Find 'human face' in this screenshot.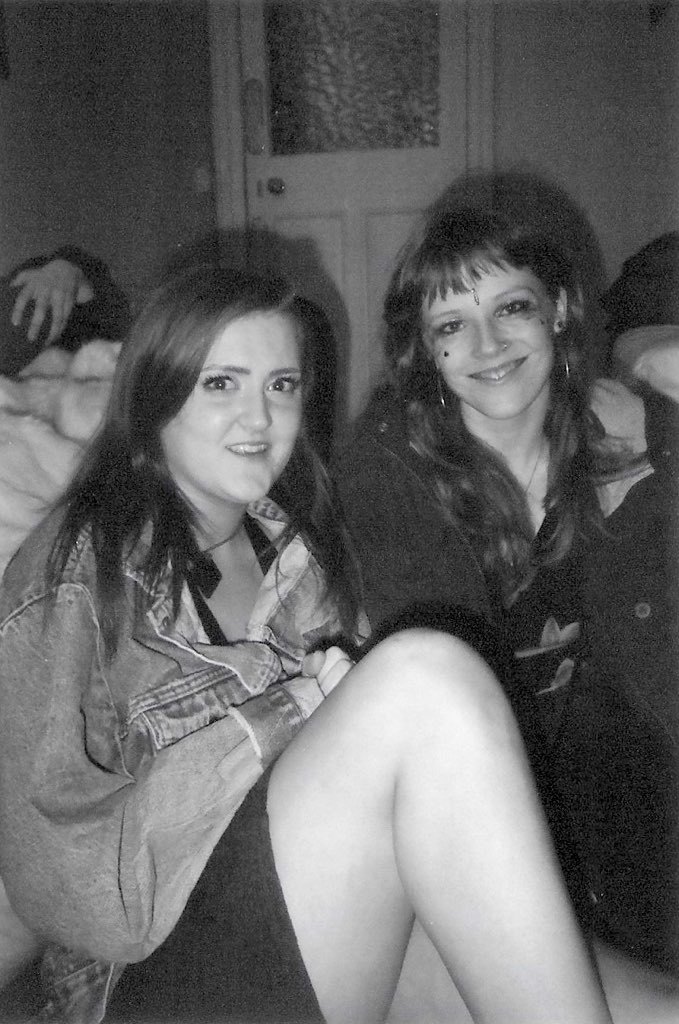
The bounding box for 'human face' is [418, 264, 556, 418].
